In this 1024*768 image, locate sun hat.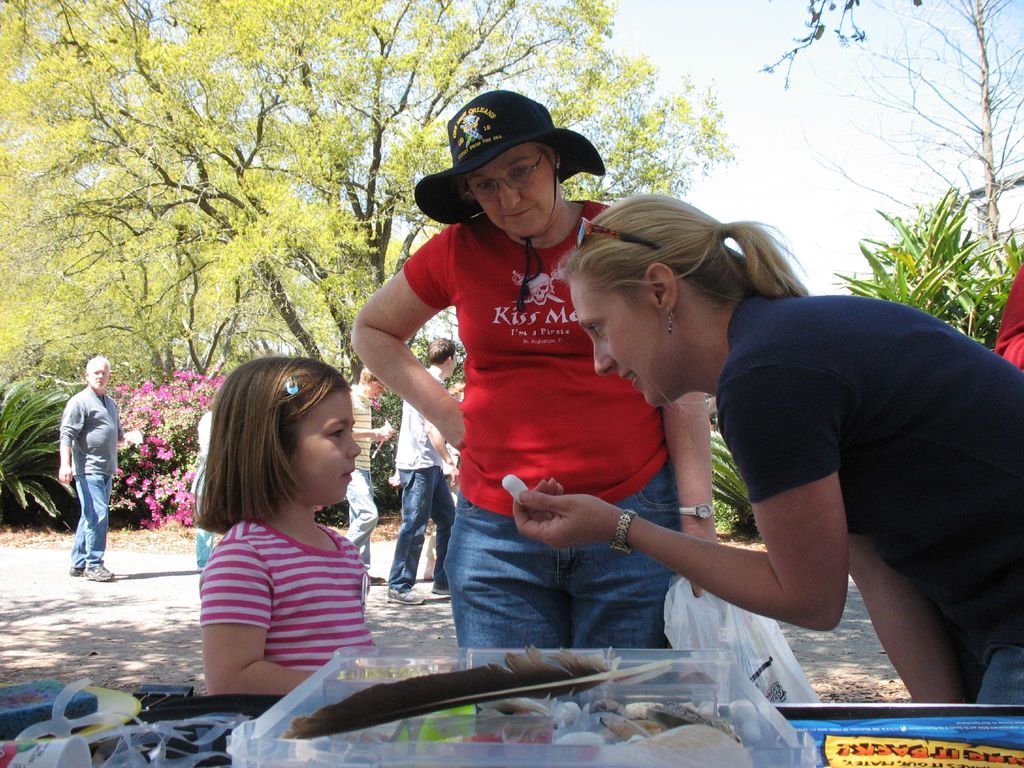
Bounding box: <region>416, 90, 608, 308</region>.
